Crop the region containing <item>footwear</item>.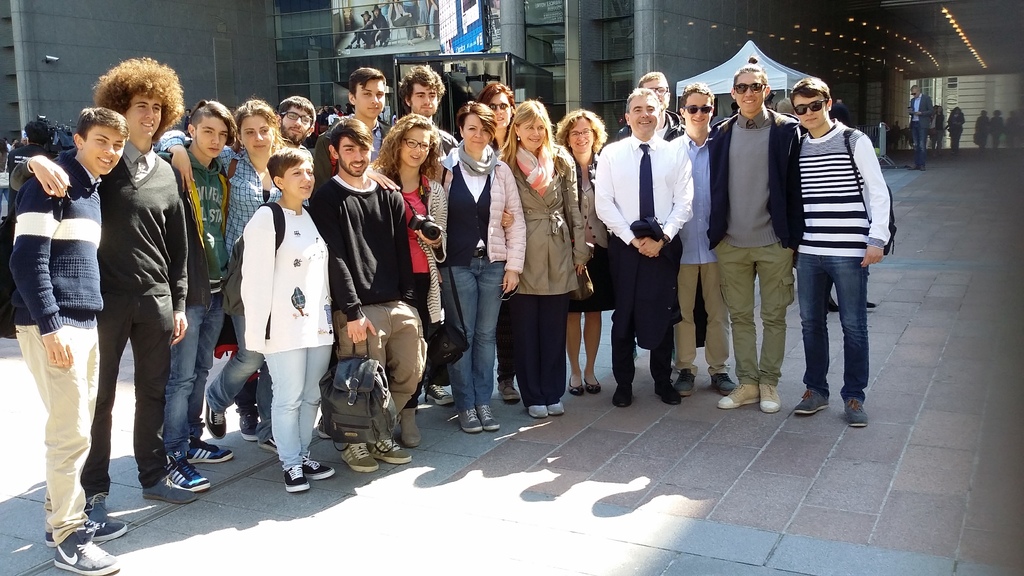
Crop region: (left=673, top=368, right=698, bottom=397).
